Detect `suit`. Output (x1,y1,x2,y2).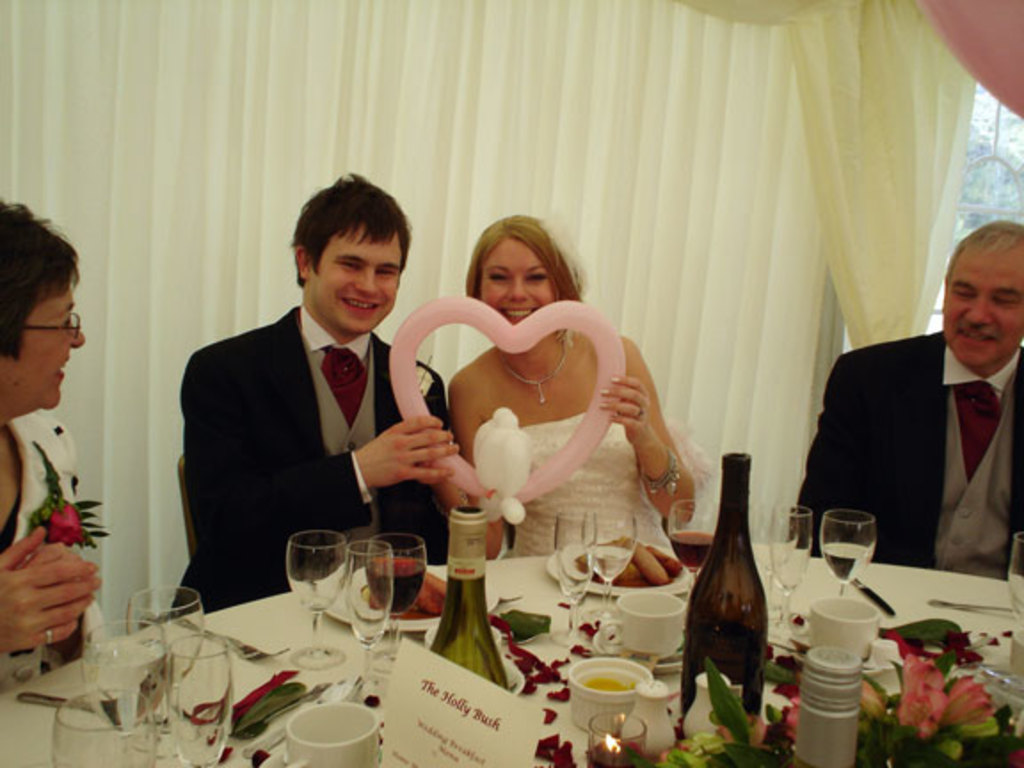
(174,229,434,615).
